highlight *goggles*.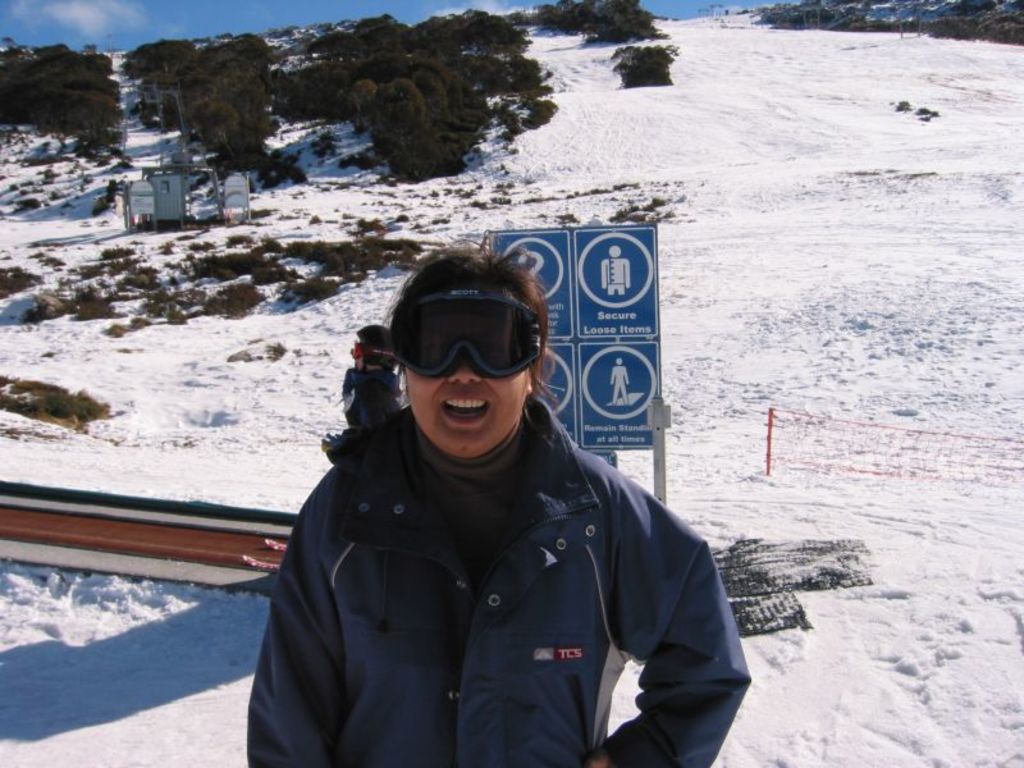
Highlighted region: 376/285/545/390.
